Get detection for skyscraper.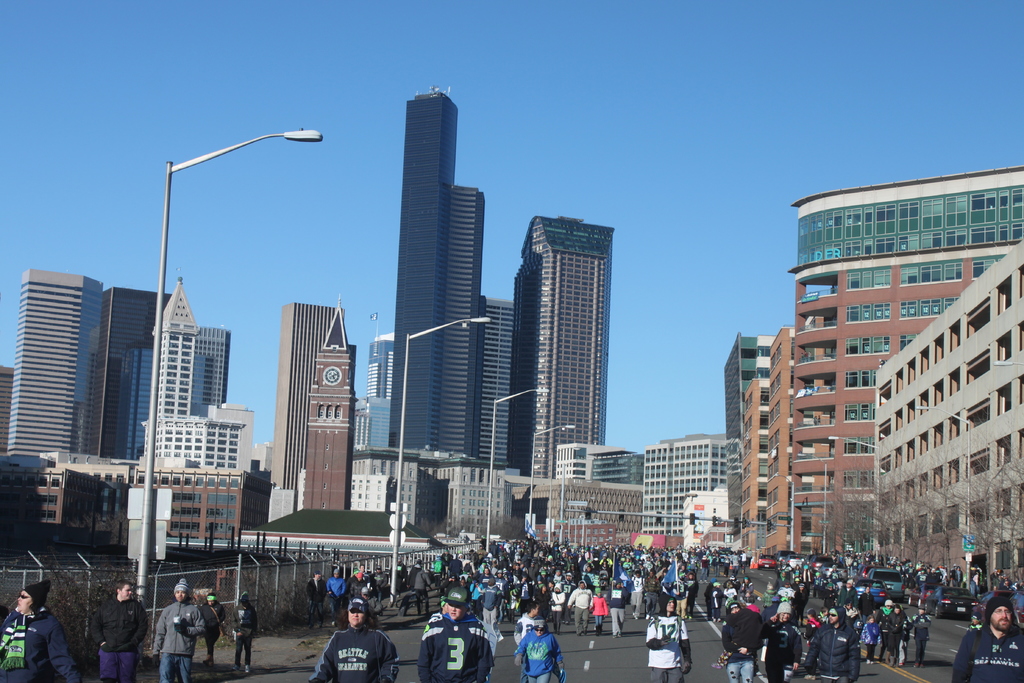
Detection: Rect(366, 323, 394, 411).
